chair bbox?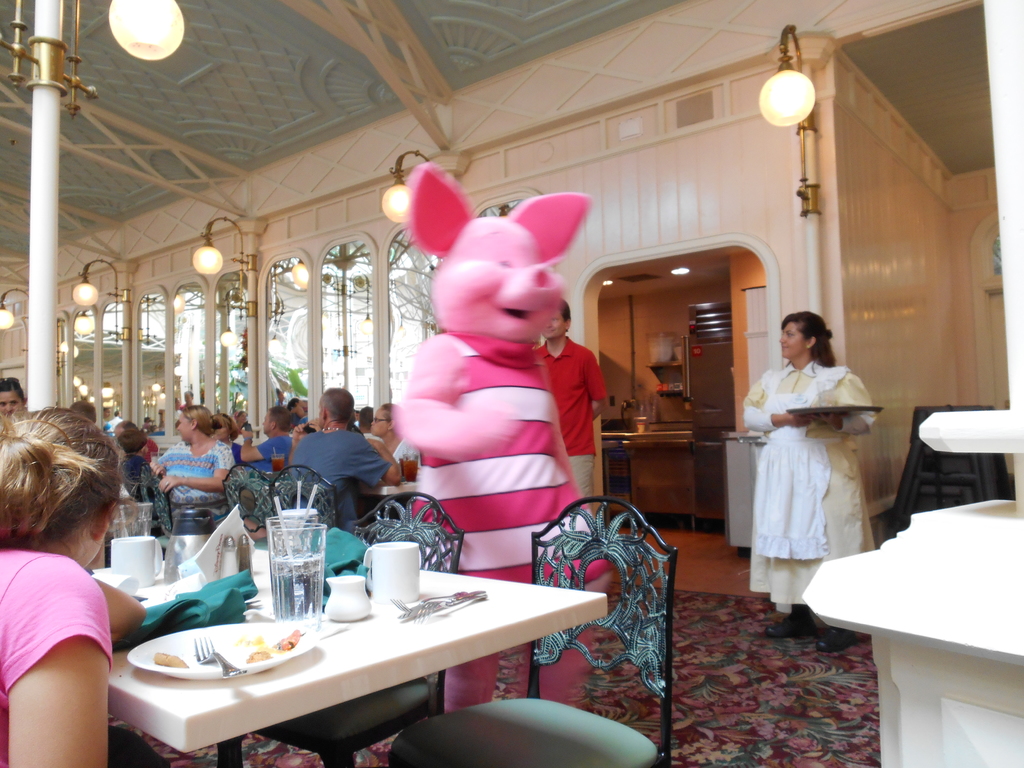
rect(261, 462, 336, 544)
